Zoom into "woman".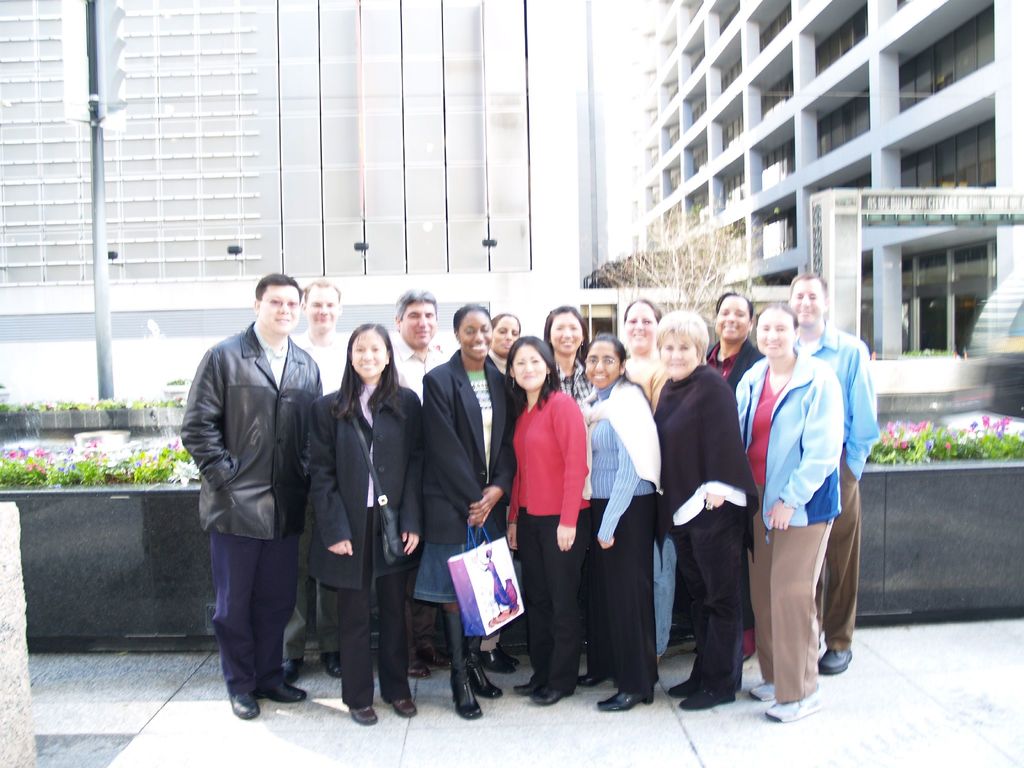
Zoom target: 576 332 669 713.
